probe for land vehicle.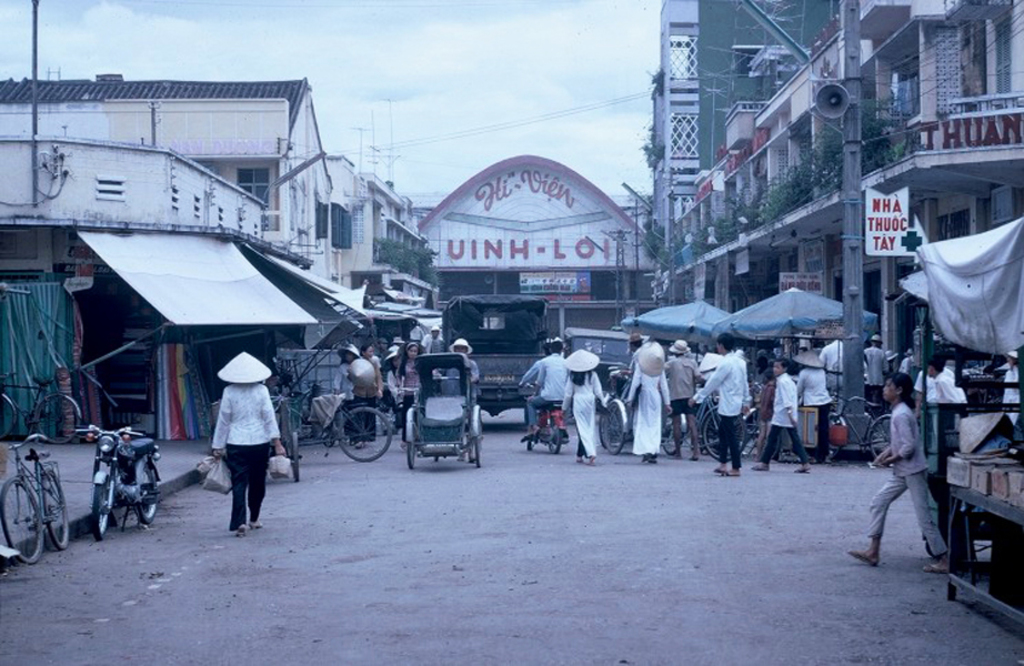
Probe result: BBox(522, 383, 569, 450).
